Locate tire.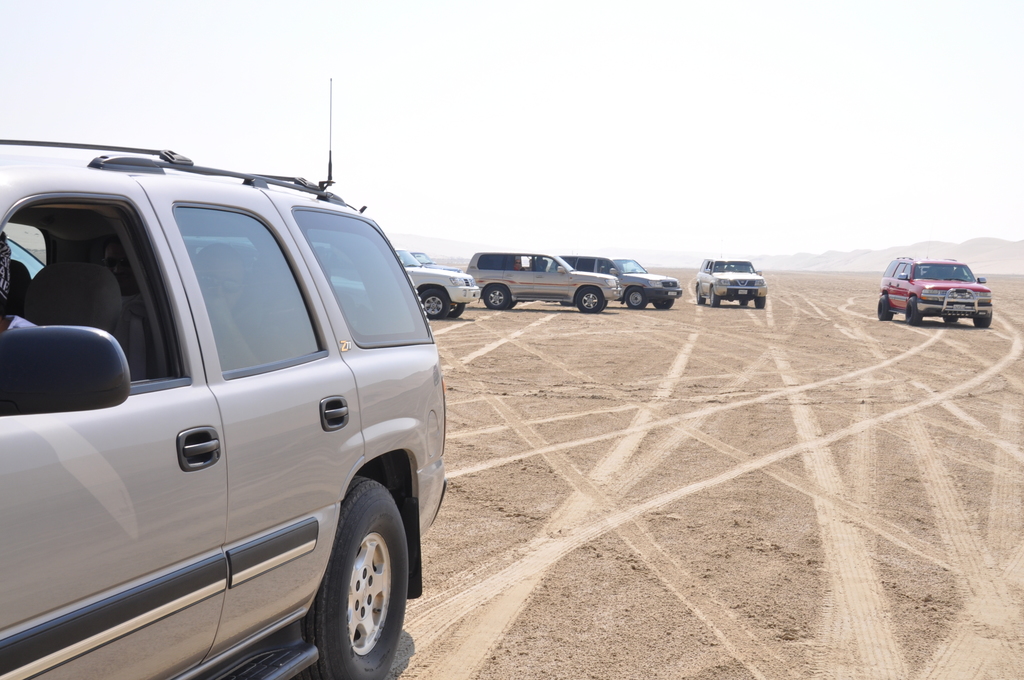
Bounding box: 701:287:716:307.
